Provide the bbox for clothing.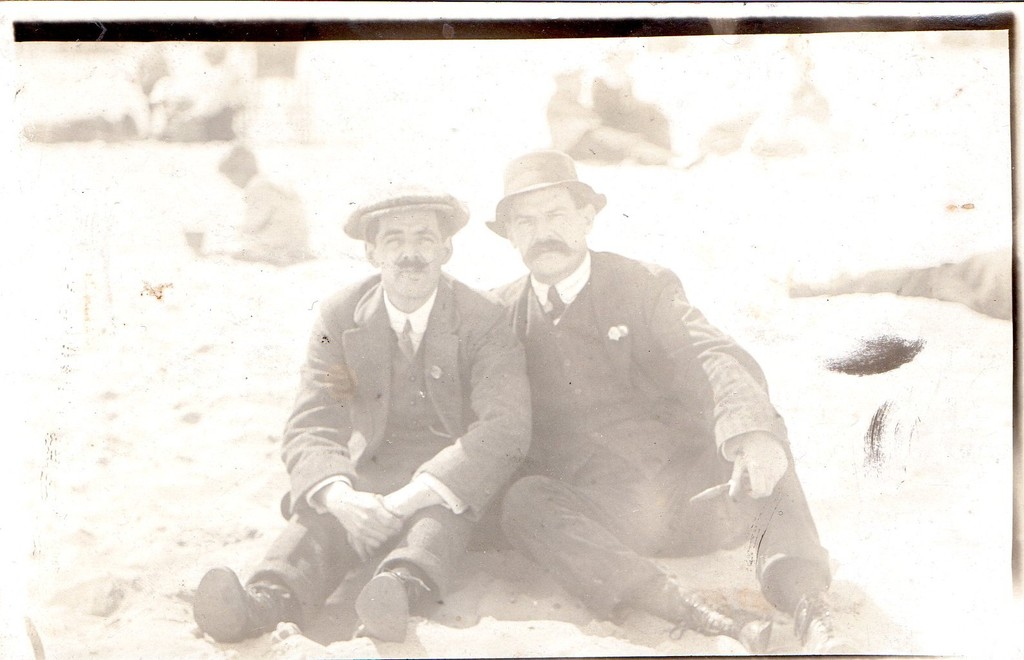
274 226 545 593.
